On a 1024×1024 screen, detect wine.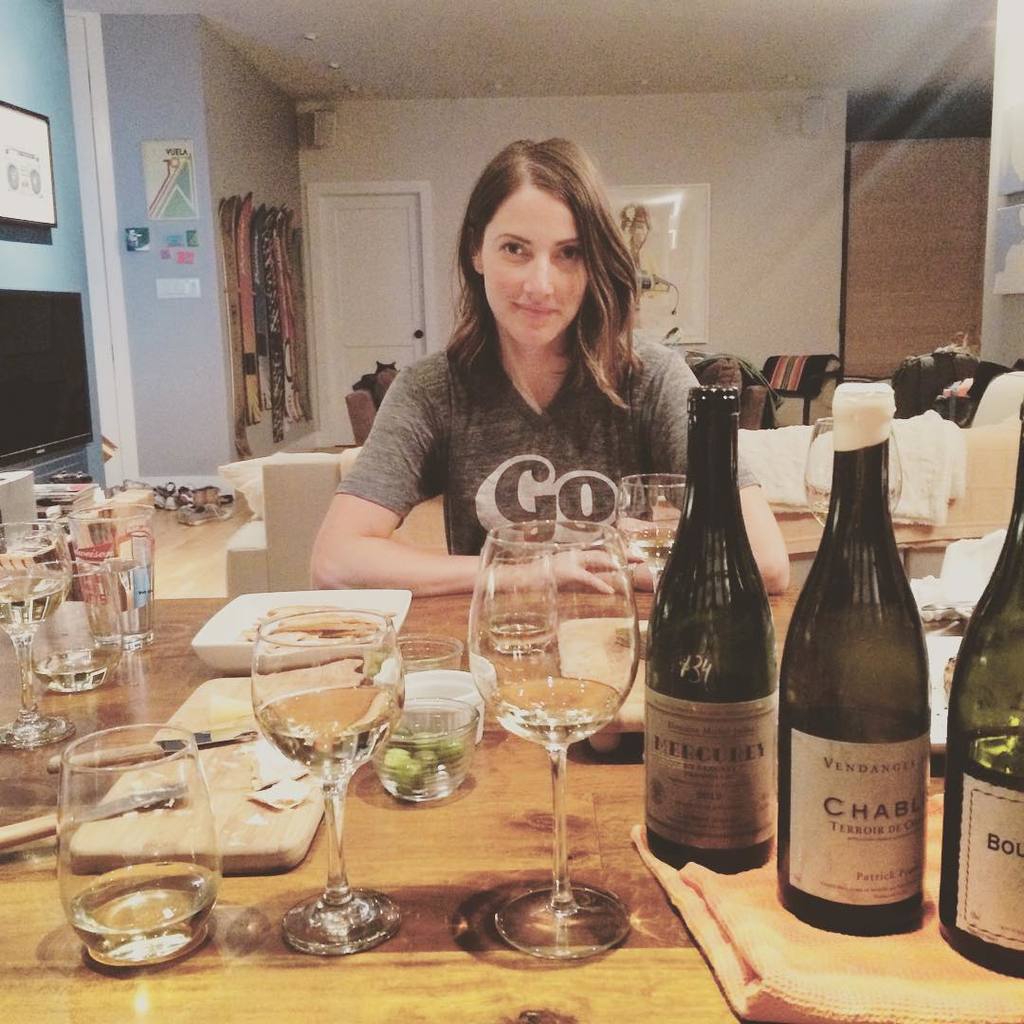
x1=67 y1=858 x2=216 y2=960.
